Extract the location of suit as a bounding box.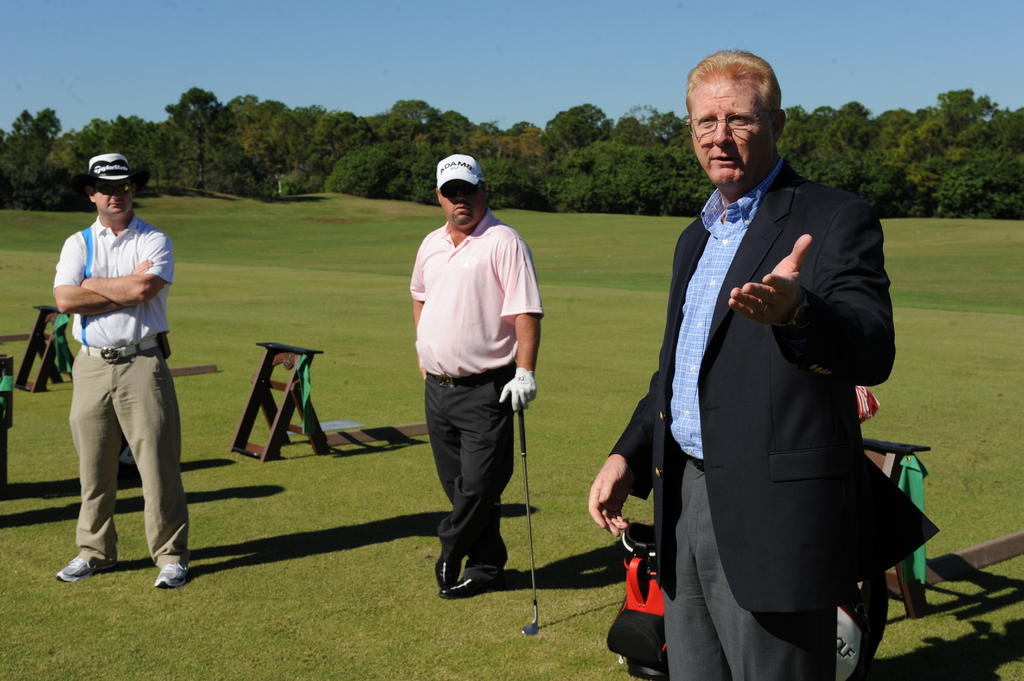
region(627, 79, 918, 661).
